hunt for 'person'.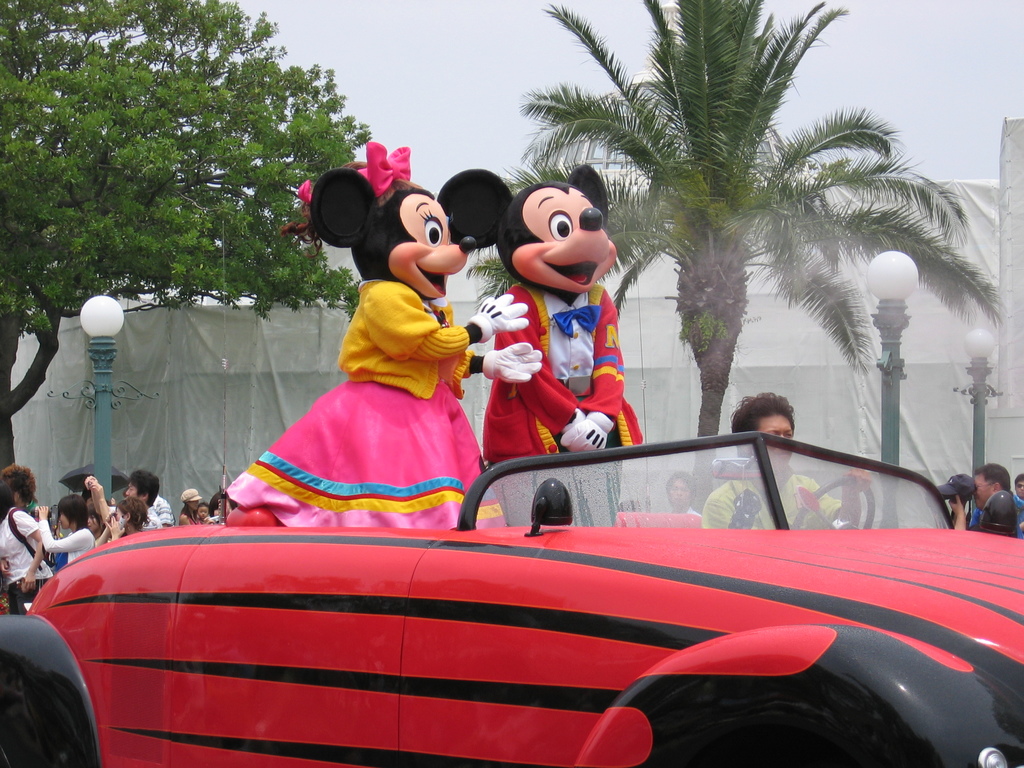
Hunted down at detection(208, 495, 225, 525).
